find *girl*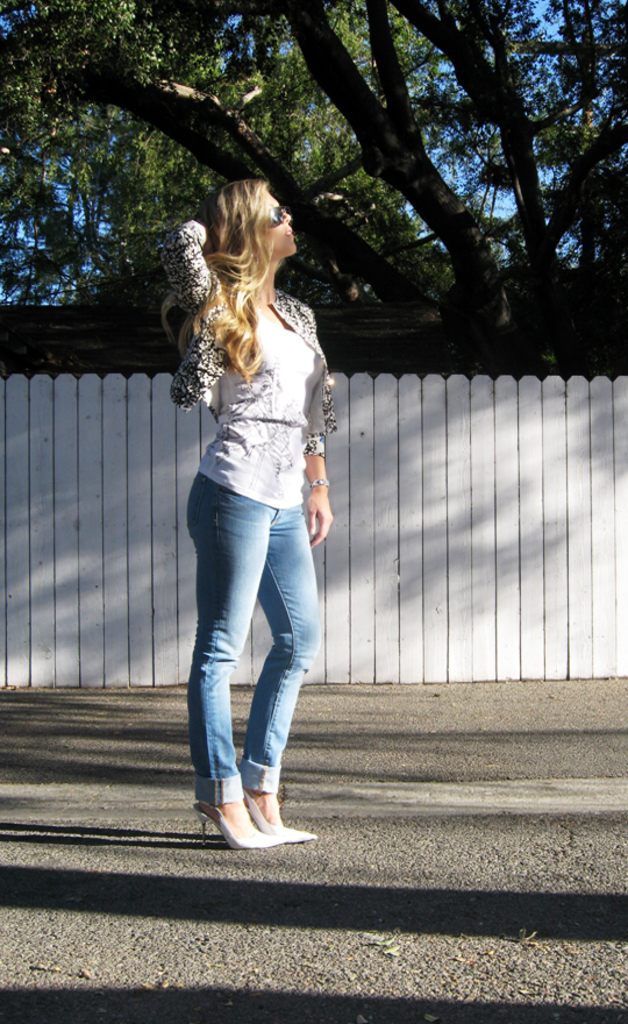
[left=169, top=177, right=343, bottom=844]
